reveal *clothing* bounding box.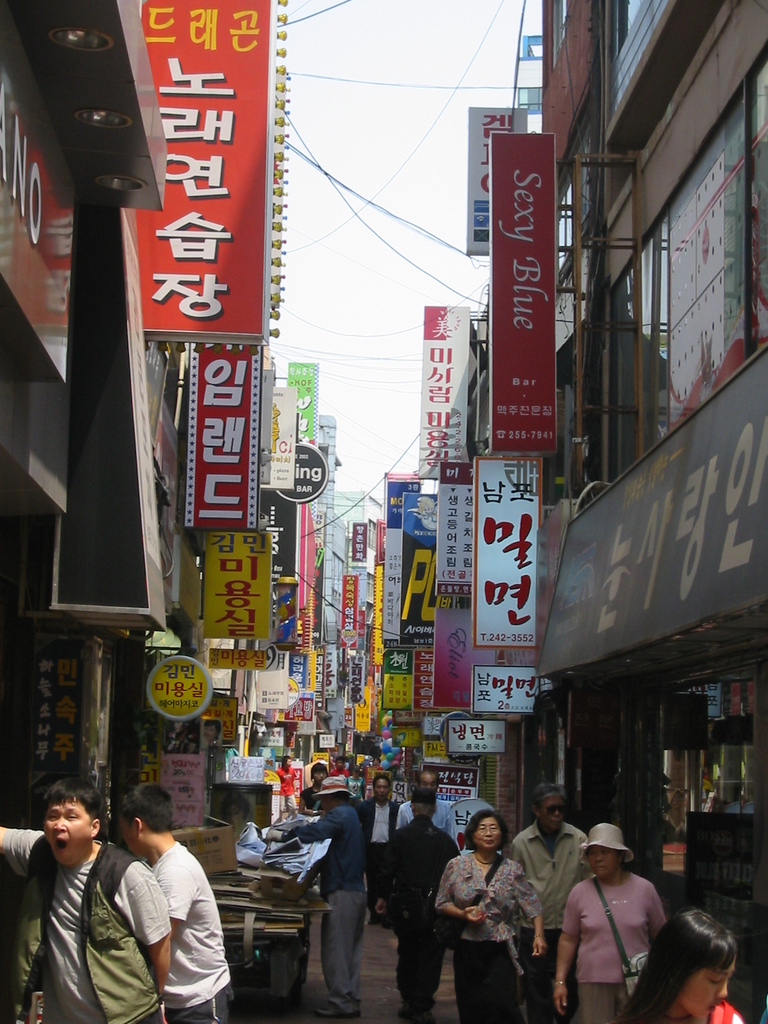
Revealed: 431, 839, 524, 1000.
